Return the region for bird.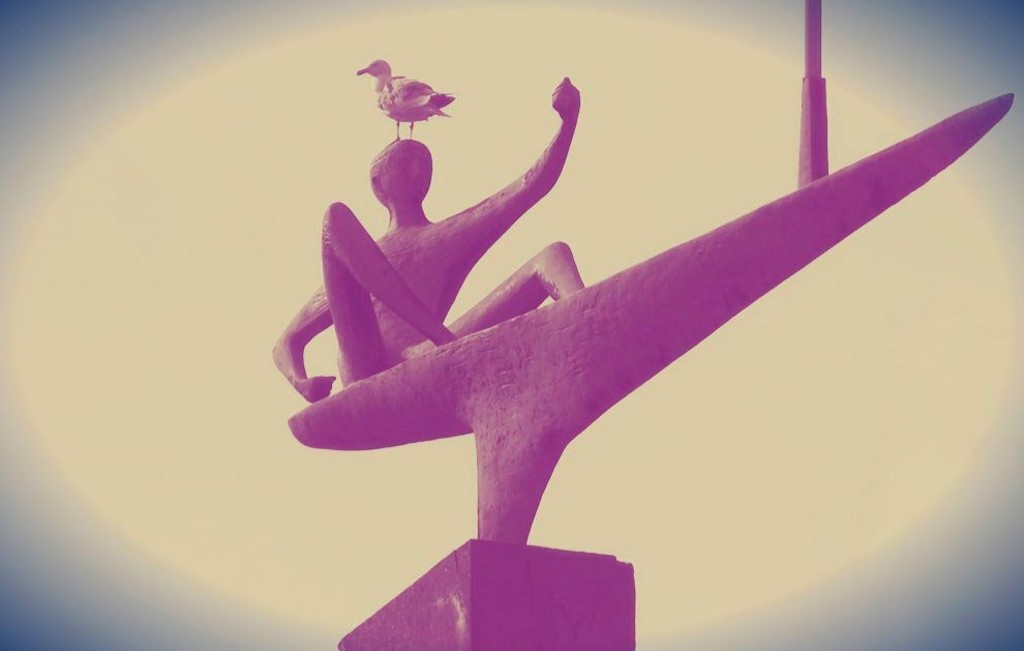
{"left": 347, "top": 63, "right": 457, "bottom": 144}.
